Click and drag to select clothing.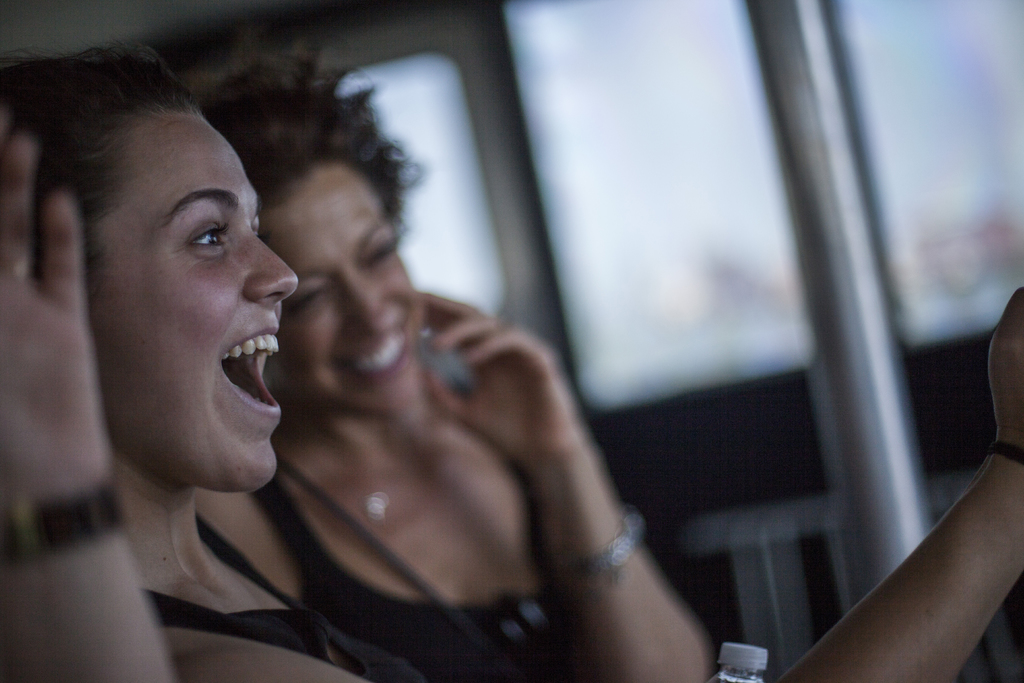
Selection: [left=143, top=503, right=435, bottom=682].
